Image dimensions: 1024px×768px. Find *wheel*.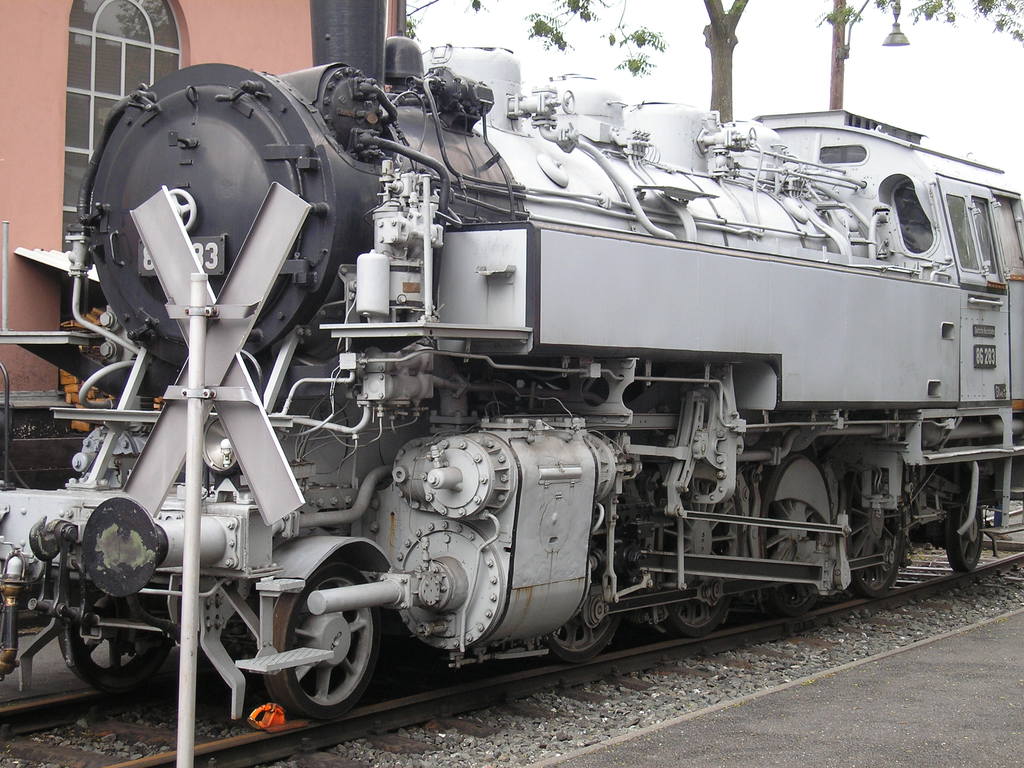
[left=761, top=454, right=833, bottom=613].
